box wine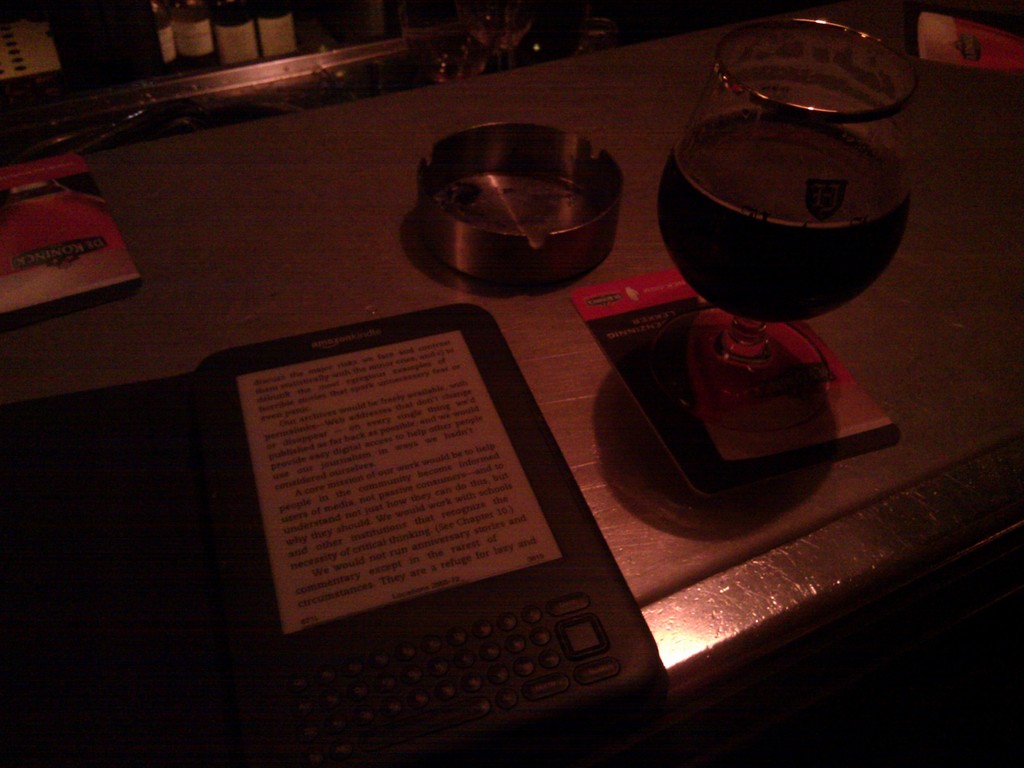
bbox(655, 108, 911, 326)
